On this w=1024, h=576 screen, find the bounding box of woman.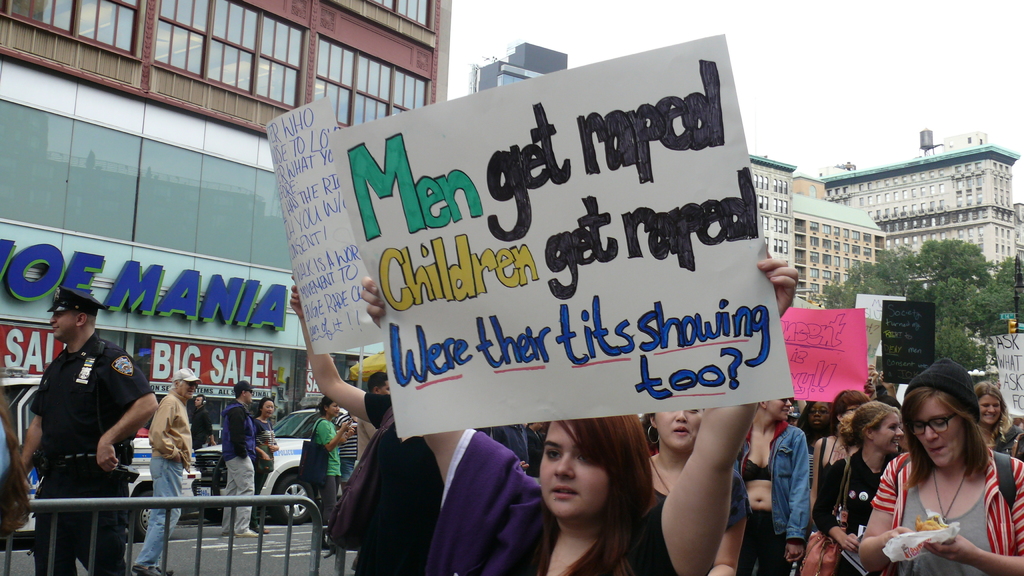
Bounding box: <bbox>817, 403, 905, 575</bbox>.
